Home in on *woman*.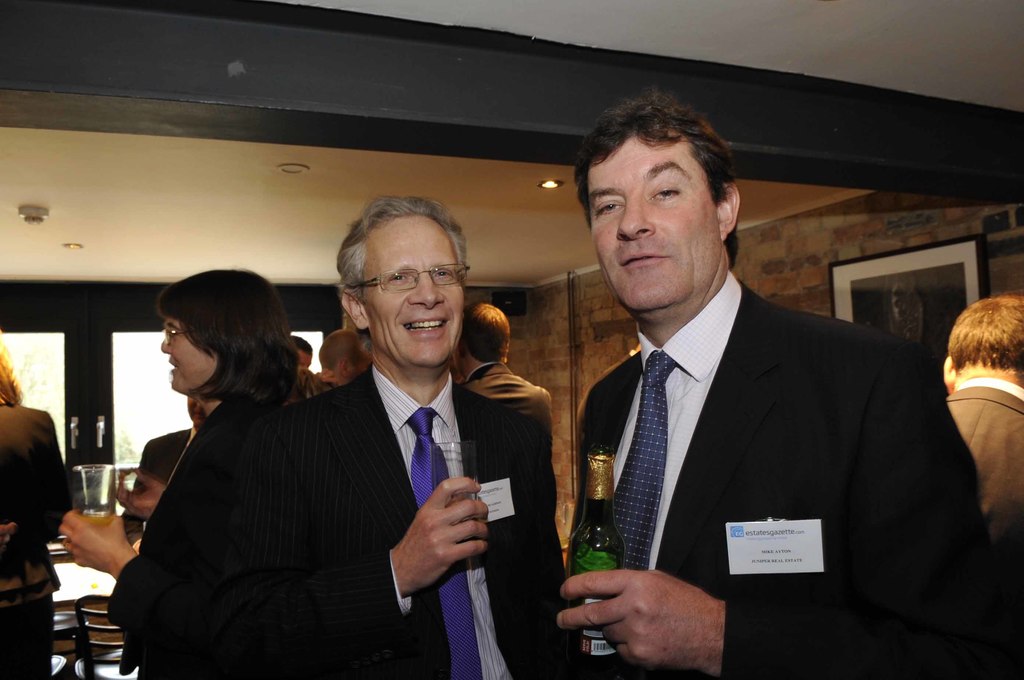
Homed in at select_region(59, 270, 300, 679).
